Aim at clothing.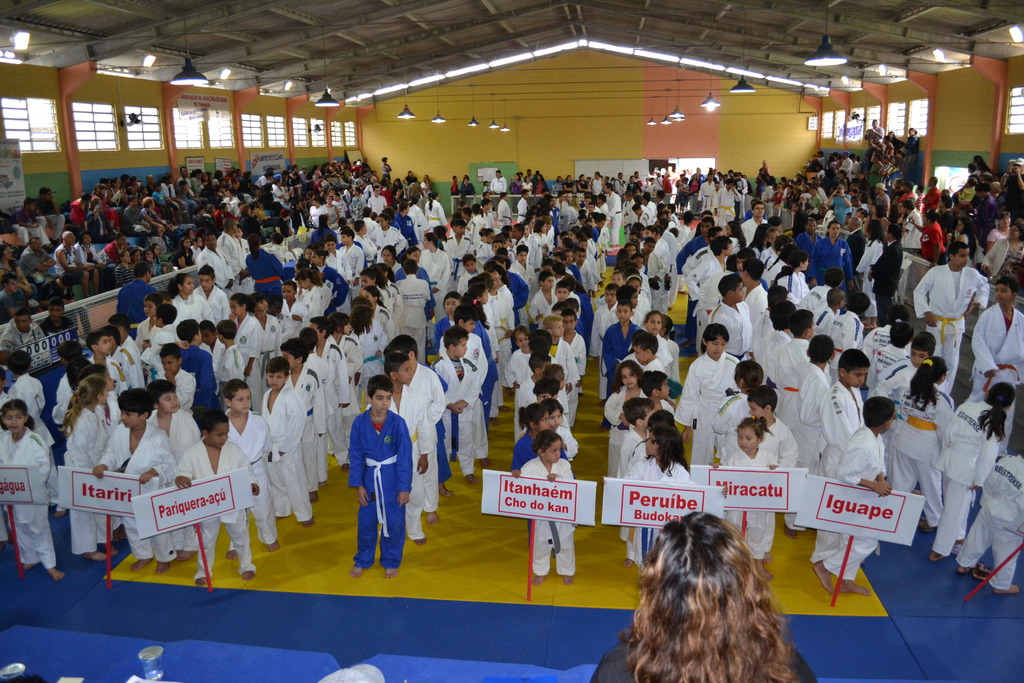
Aimed at (814, 378, 868, 566).
